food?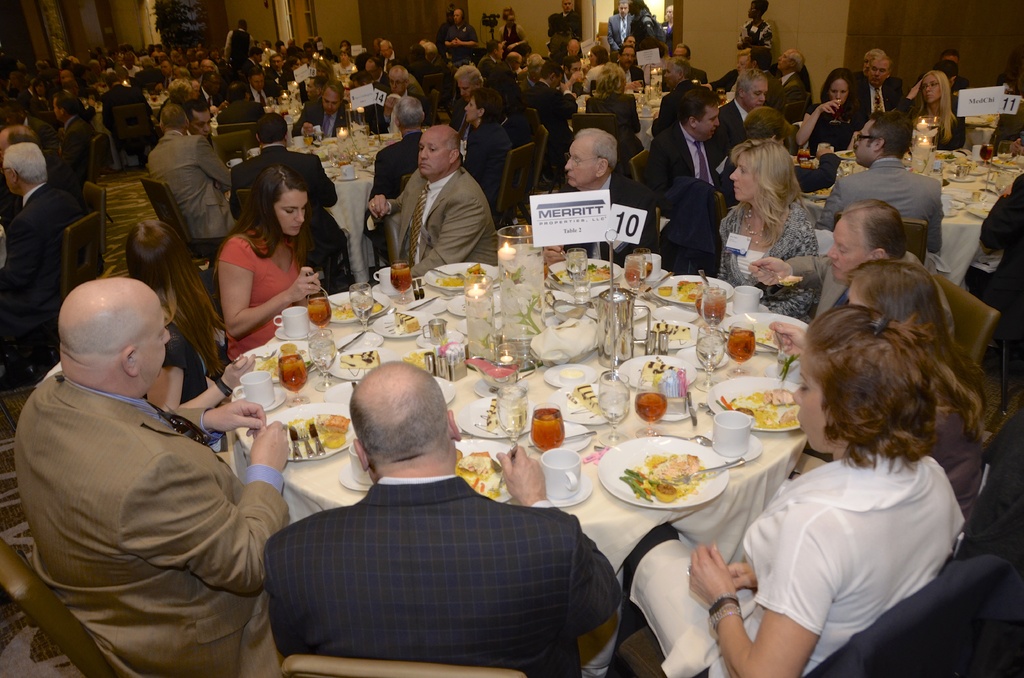
BBox(477, 391, 496, 430)
